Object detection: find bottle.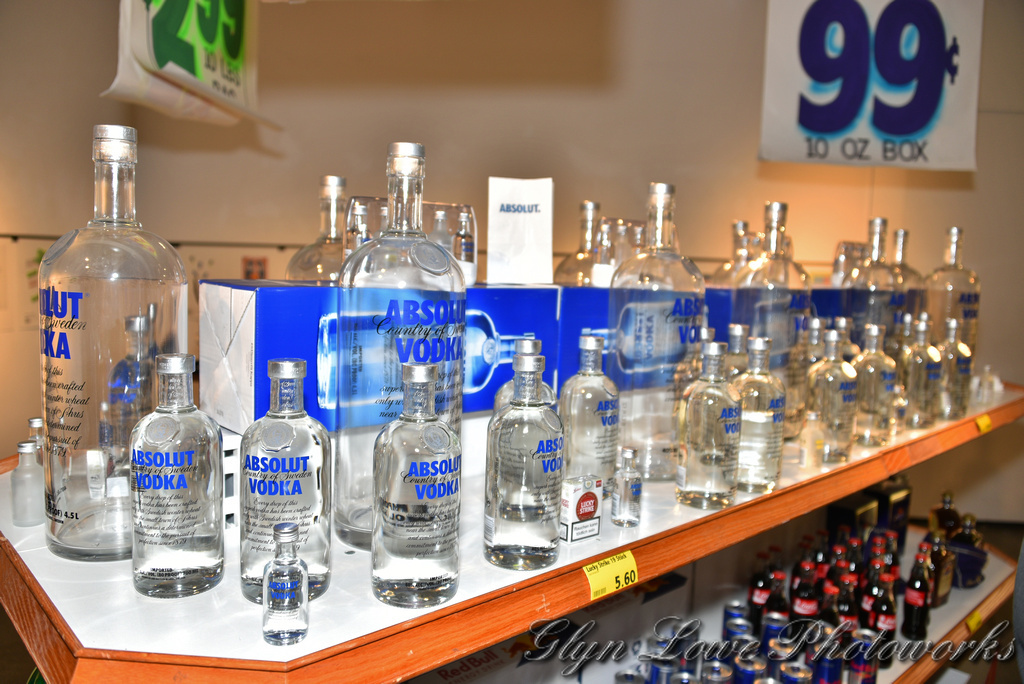
604,182,703,478.
